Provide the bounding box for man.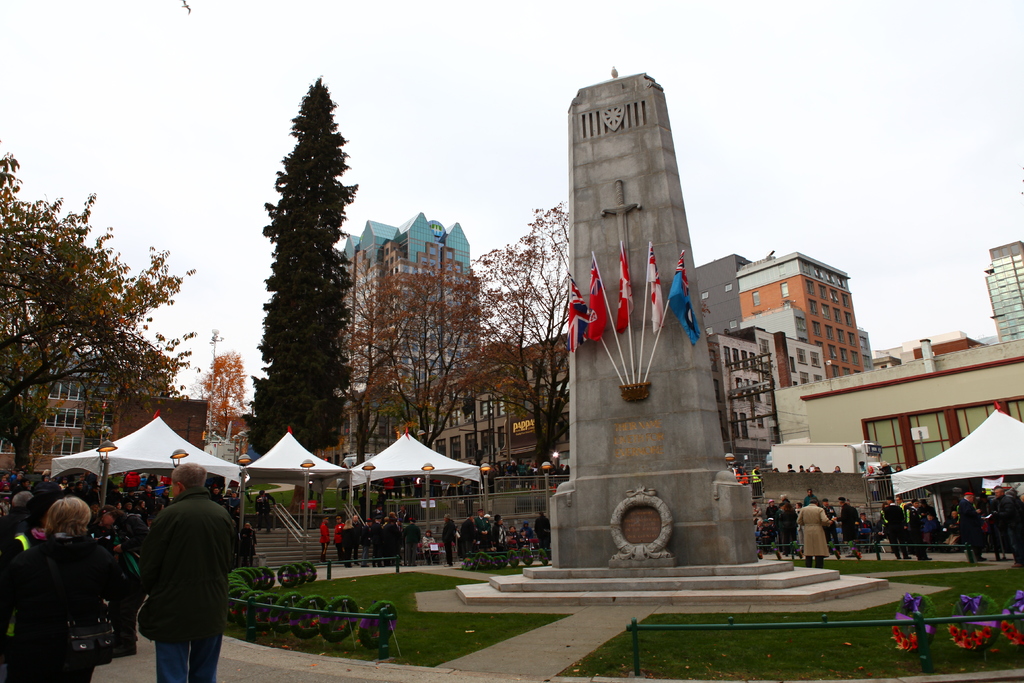
BBox(157, 486, 169, 507).
